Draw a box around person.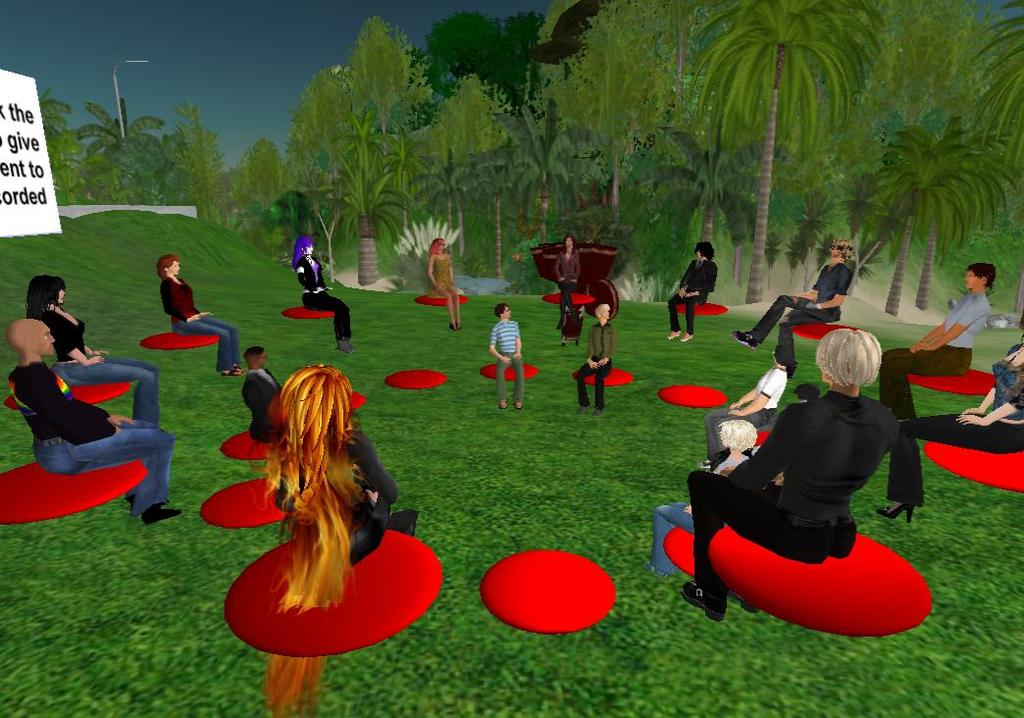
(555, 236, 582, 329).
